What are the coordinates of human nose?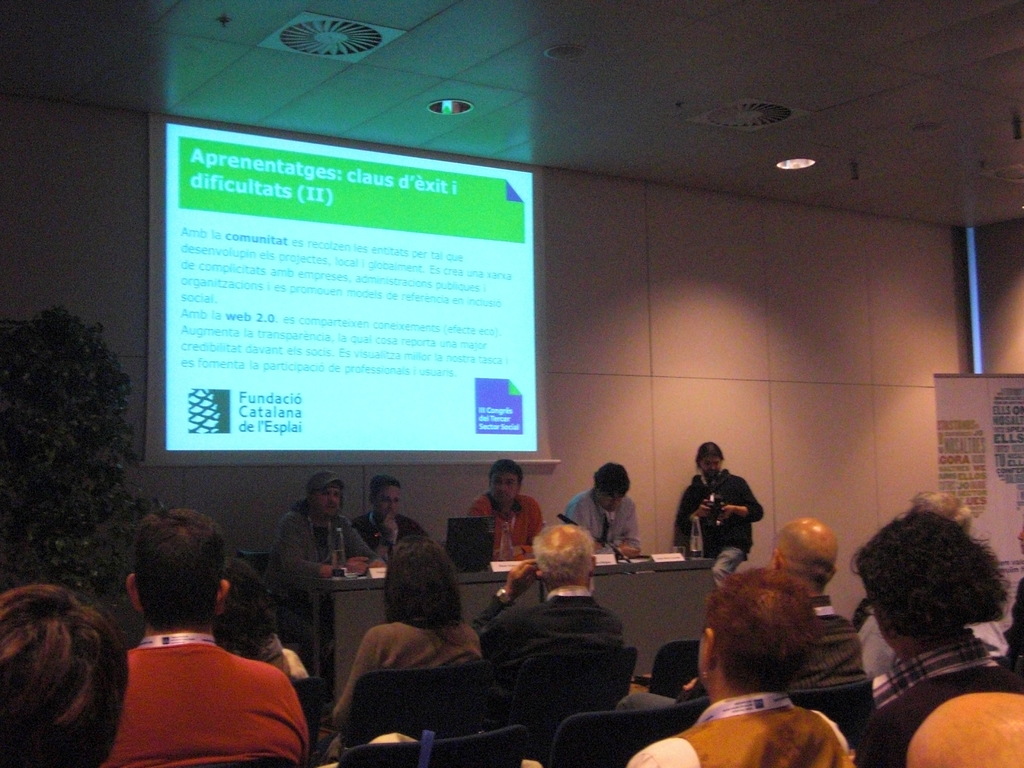
{"left": 385, "top": 500, "right": 397, "bottom": 513}.
